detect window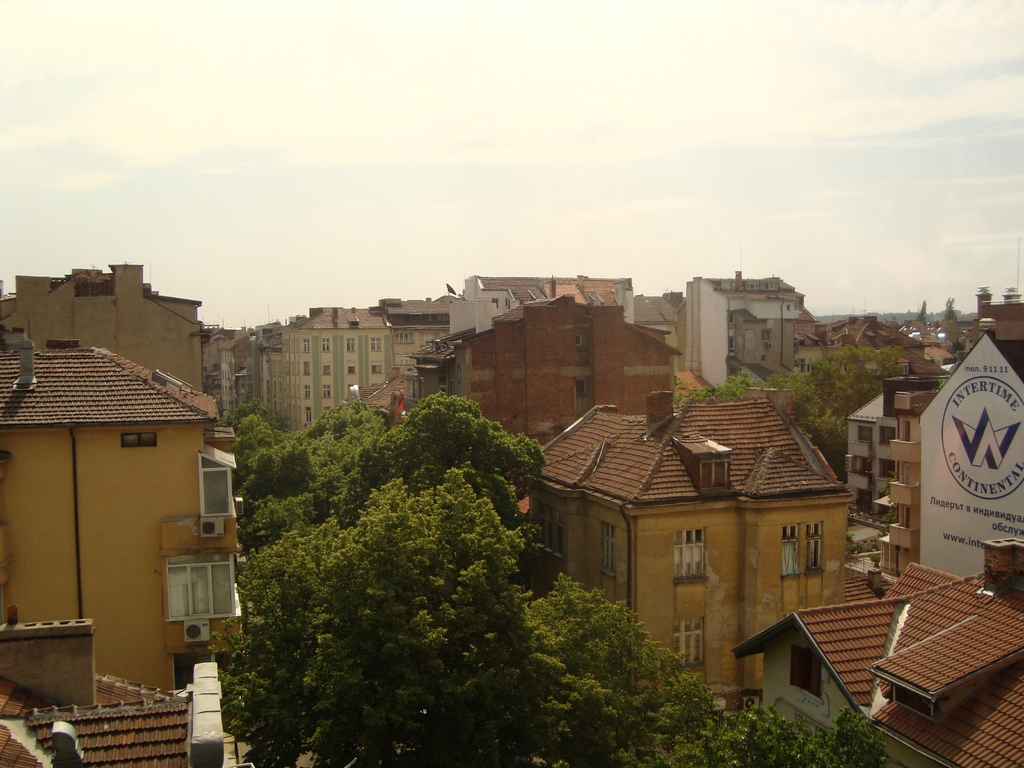
{"x1": 573, "y1": 334, "x2": 582, "y2": 346}
